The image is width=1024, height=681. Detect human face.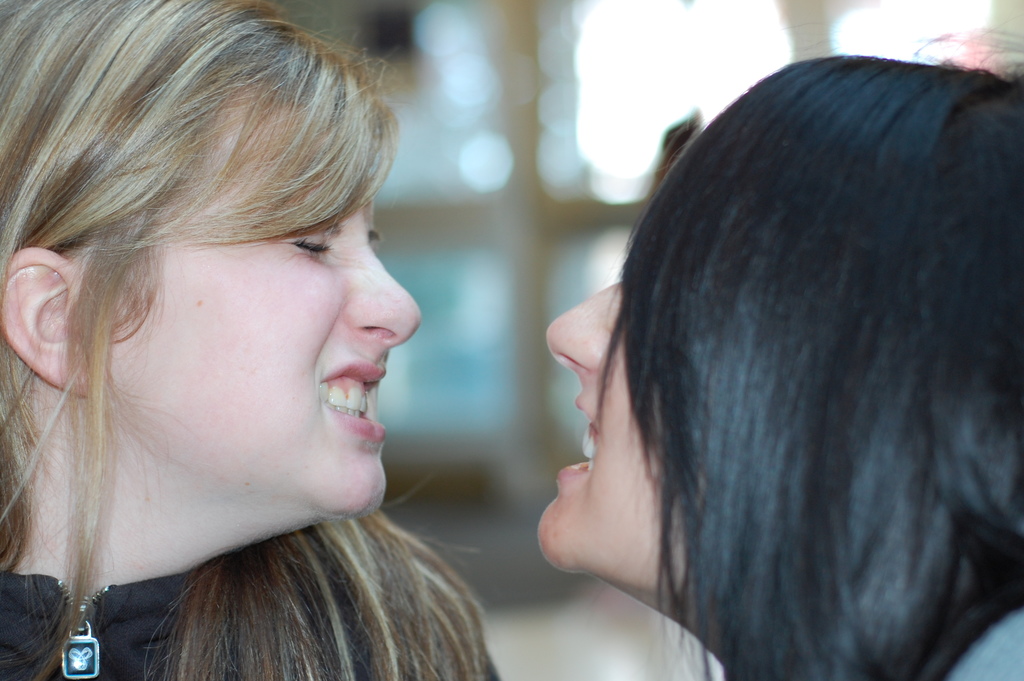
Detection: 538 281 673 618.
